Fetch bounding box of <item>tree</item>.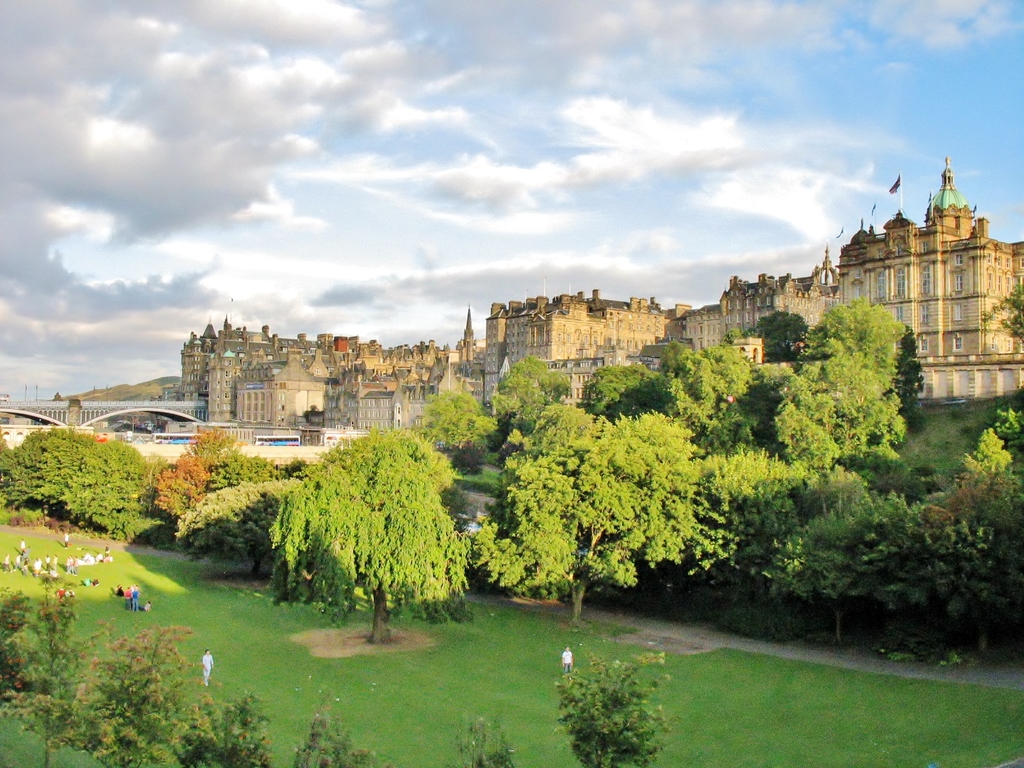
Bbox: left=262, top=402, right=471, bottom=621.
